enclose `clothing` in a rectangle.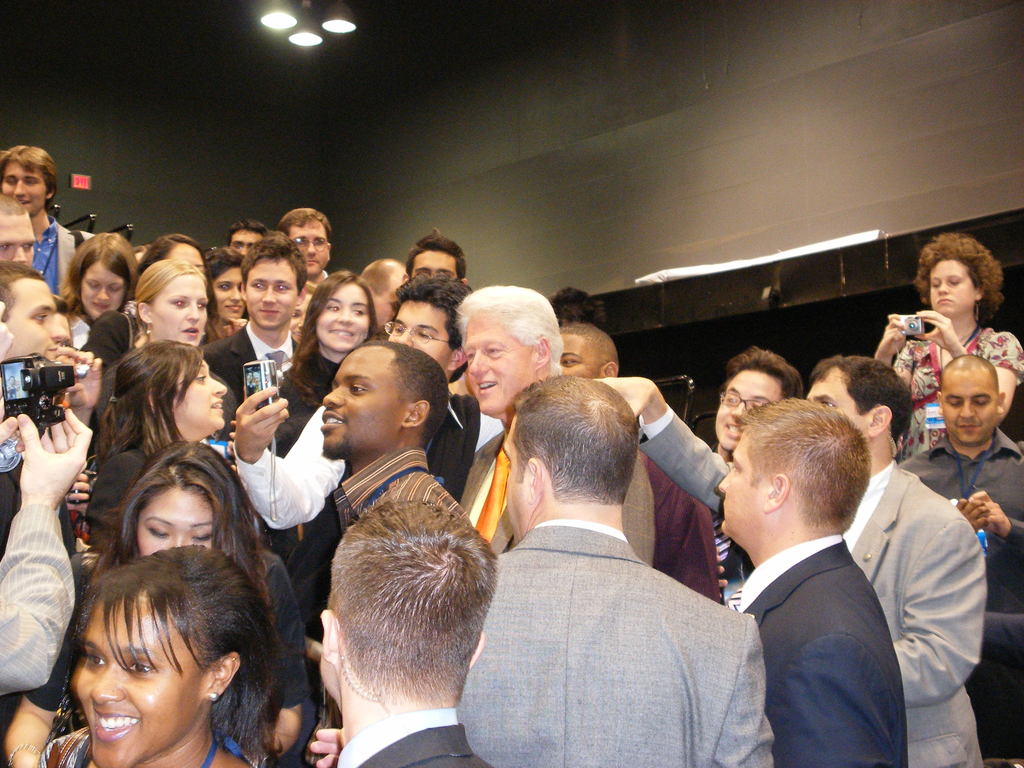
Rect(24, 553, 301, 750).
